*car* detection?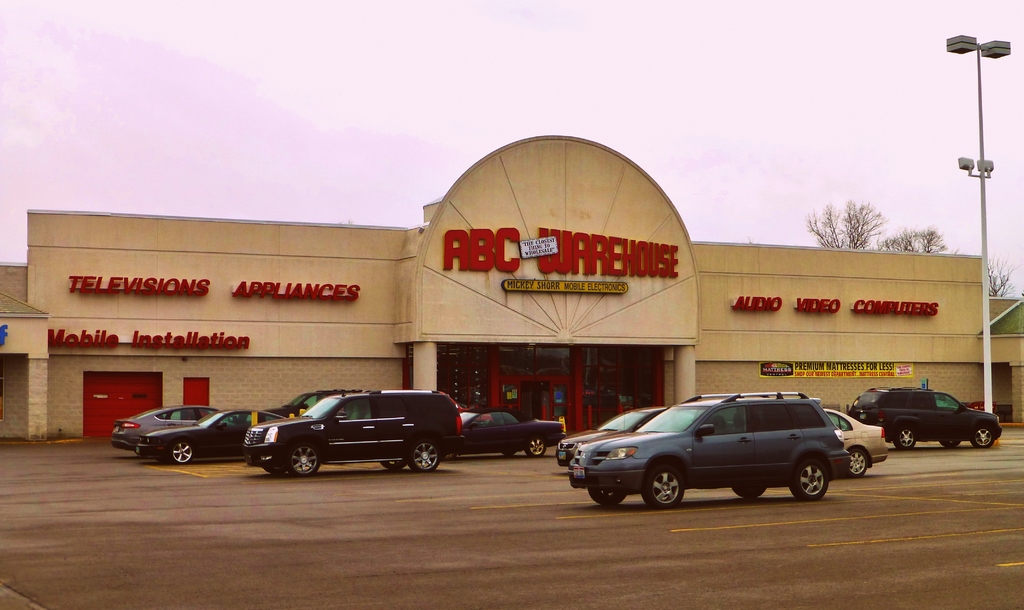
left=824, top=406, right=888, bottom=479
